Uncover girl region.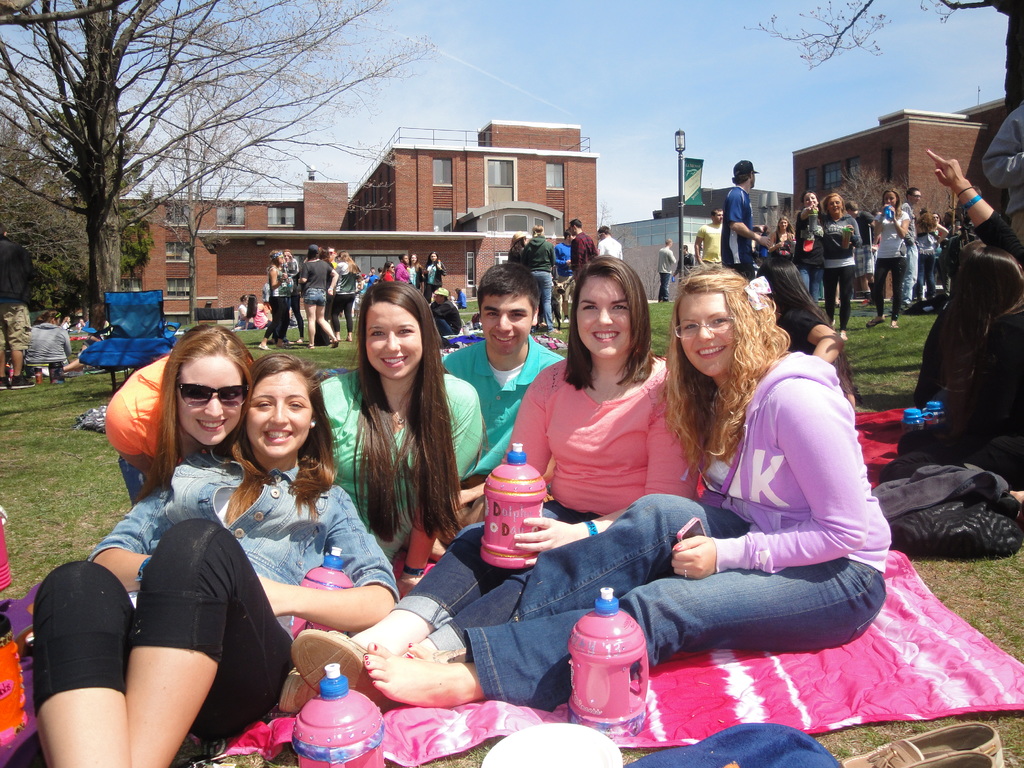
Uncovered: Rect(287, 252, 698, 712).
